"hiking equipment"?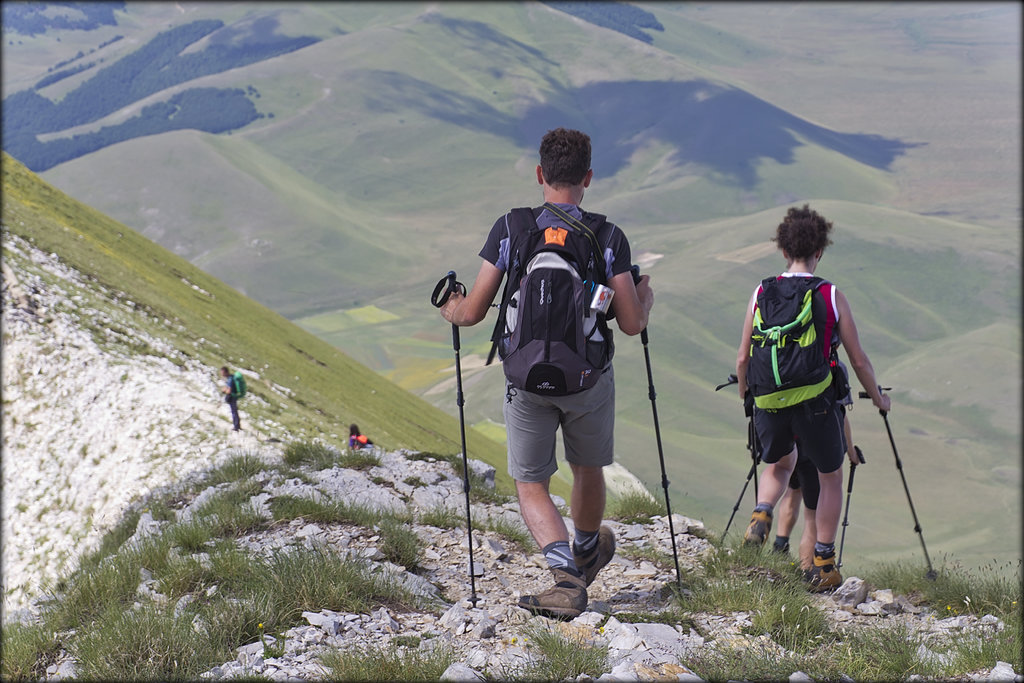
crop(740, 270, 834, 417)
